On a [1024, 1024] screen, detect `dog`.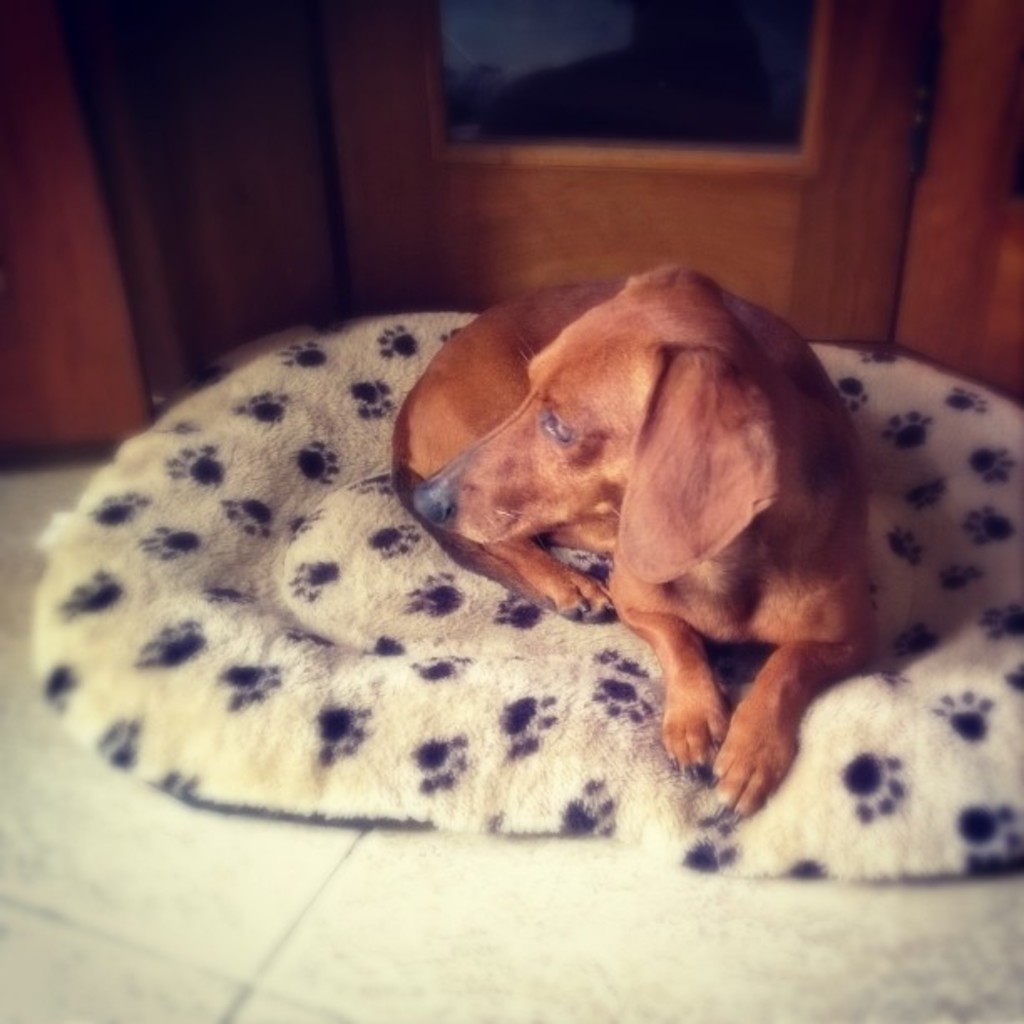
select_region(387, 266, 882, 818).
